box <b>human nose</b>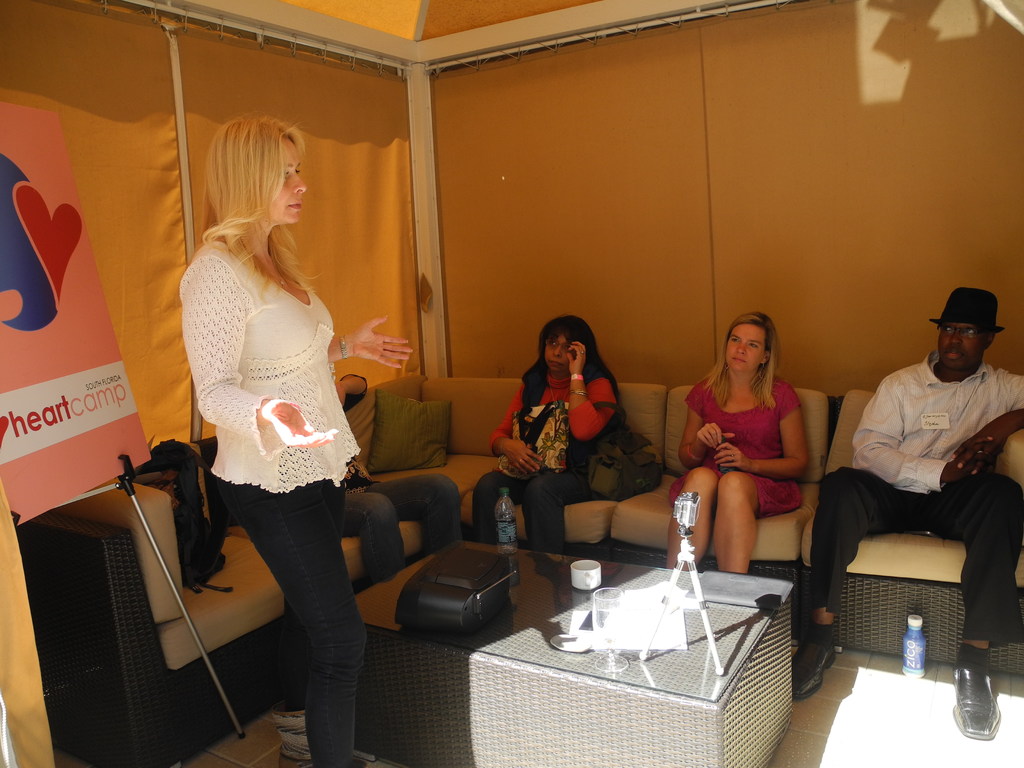
pyautogui.locateOnScreen(951, 331, 961, 344)
